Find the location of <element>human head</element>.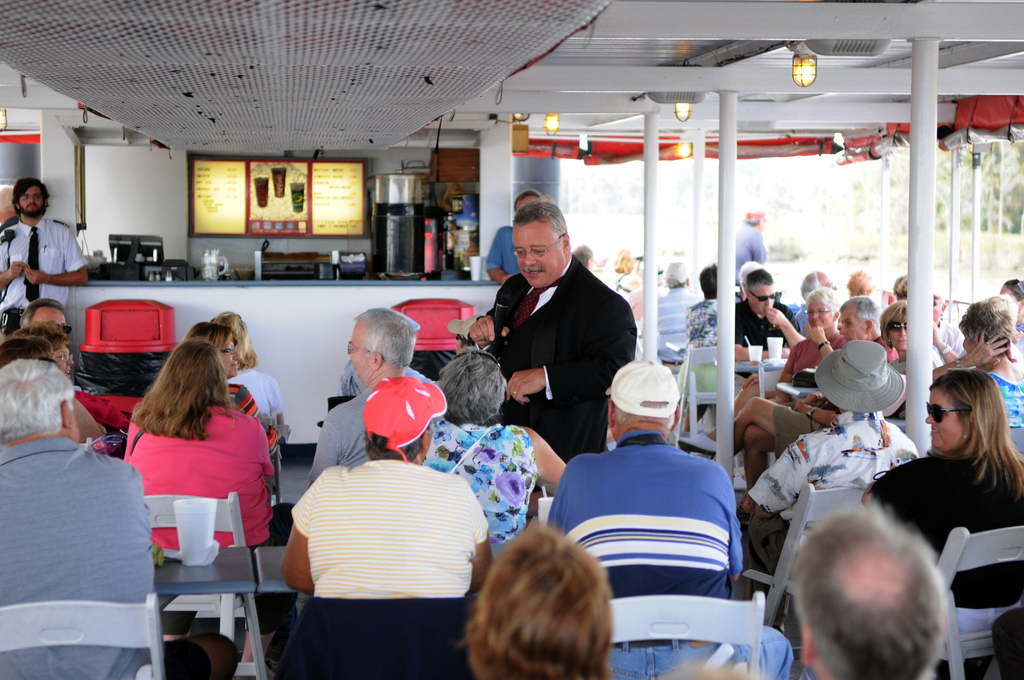
Location: box=[0, 336, 54, 364].
